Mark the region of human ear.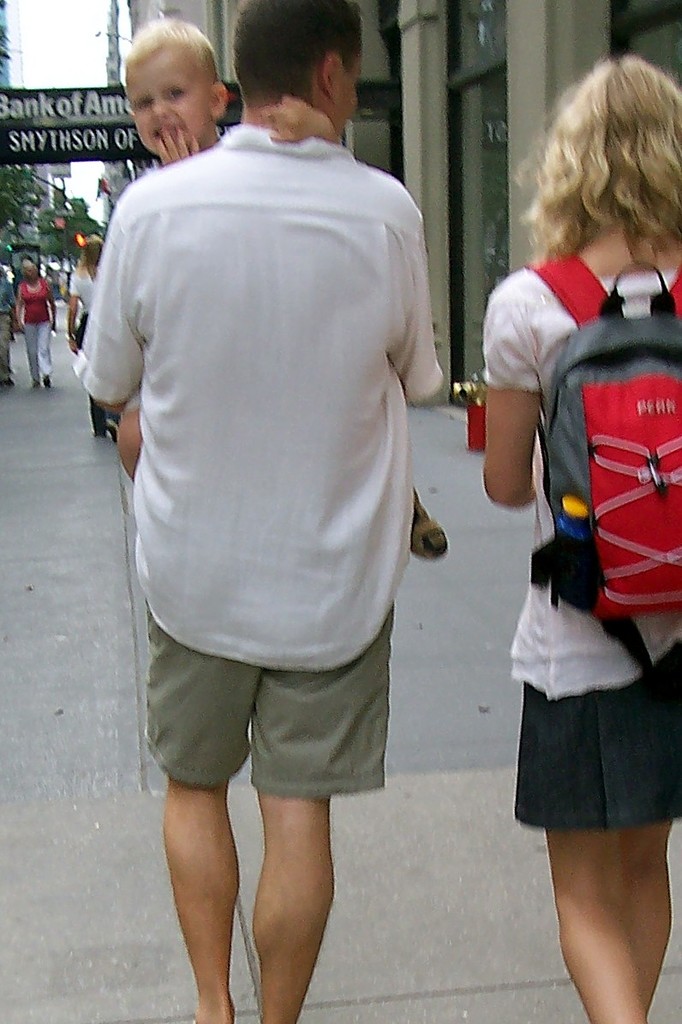
Region: x1=213 y1=83 x2=227 y2=117.
